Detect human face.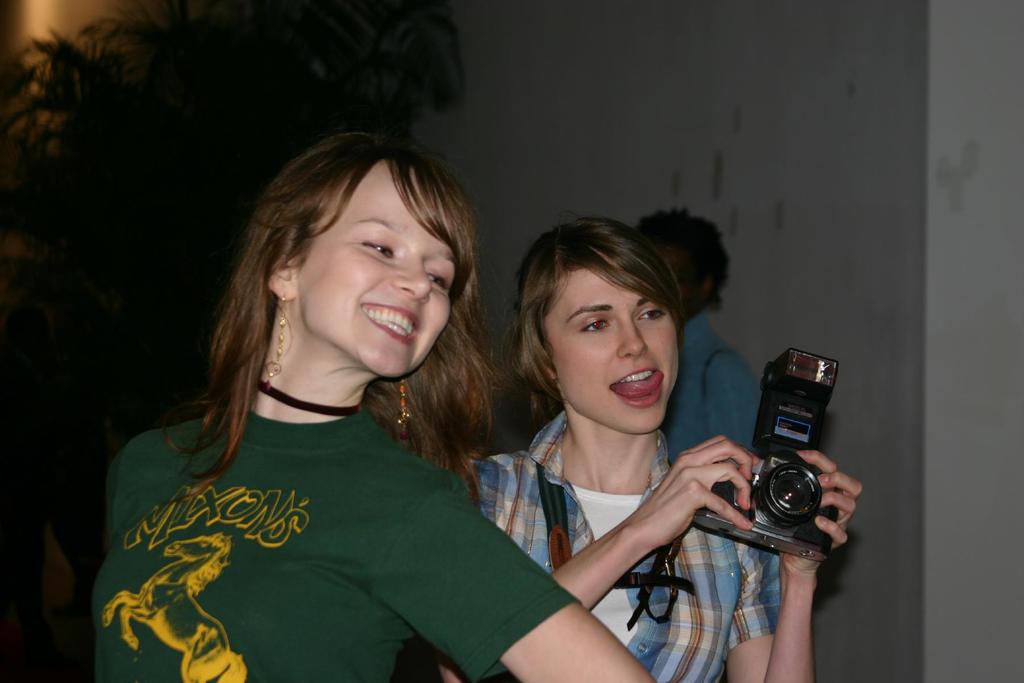
Detected at (x1=296, y1=151, x2=460, y2=378).
